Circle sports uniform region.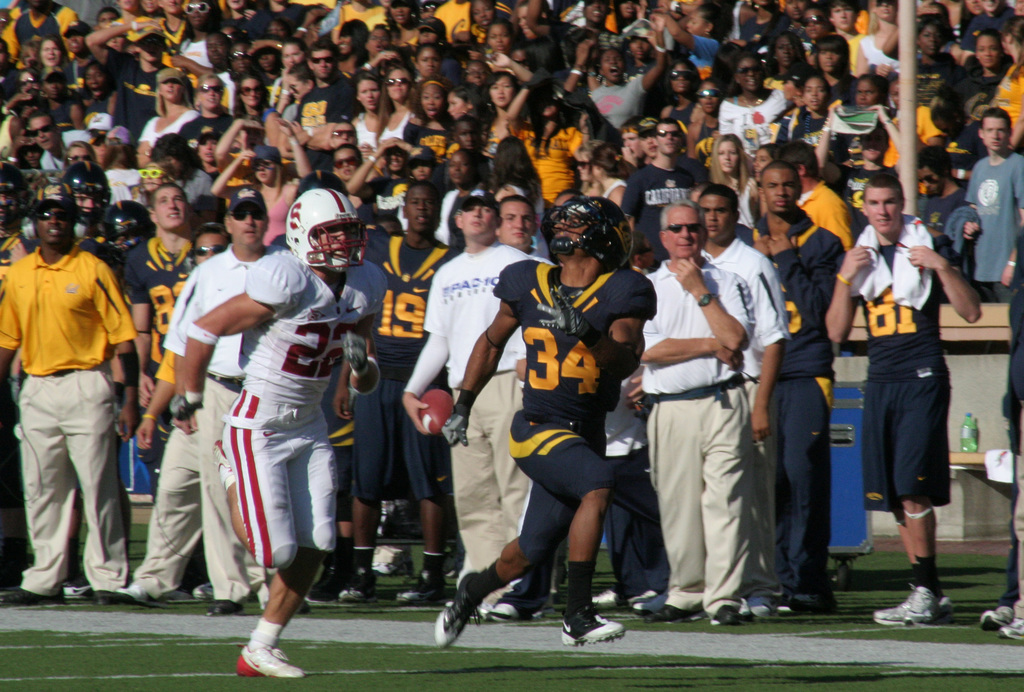
Region: {"left": 129, "top": 221, "right": 206, "bottom": 450}.
